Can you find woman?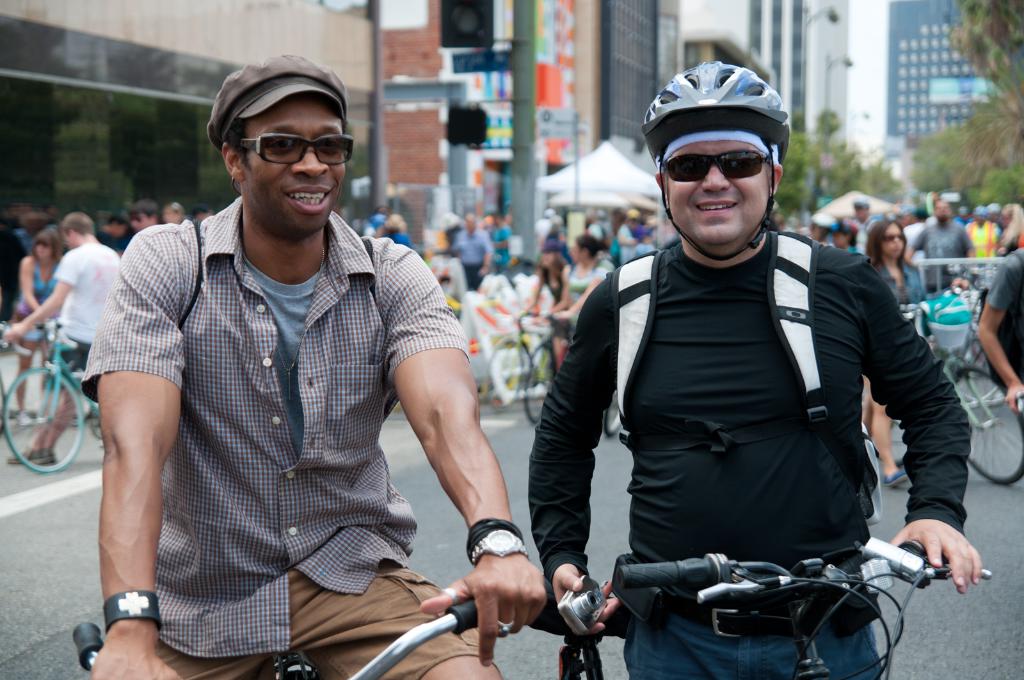
Yes, bounding box: {"left": 13, "top": 232, "right": 61, "bottom": 416}.
